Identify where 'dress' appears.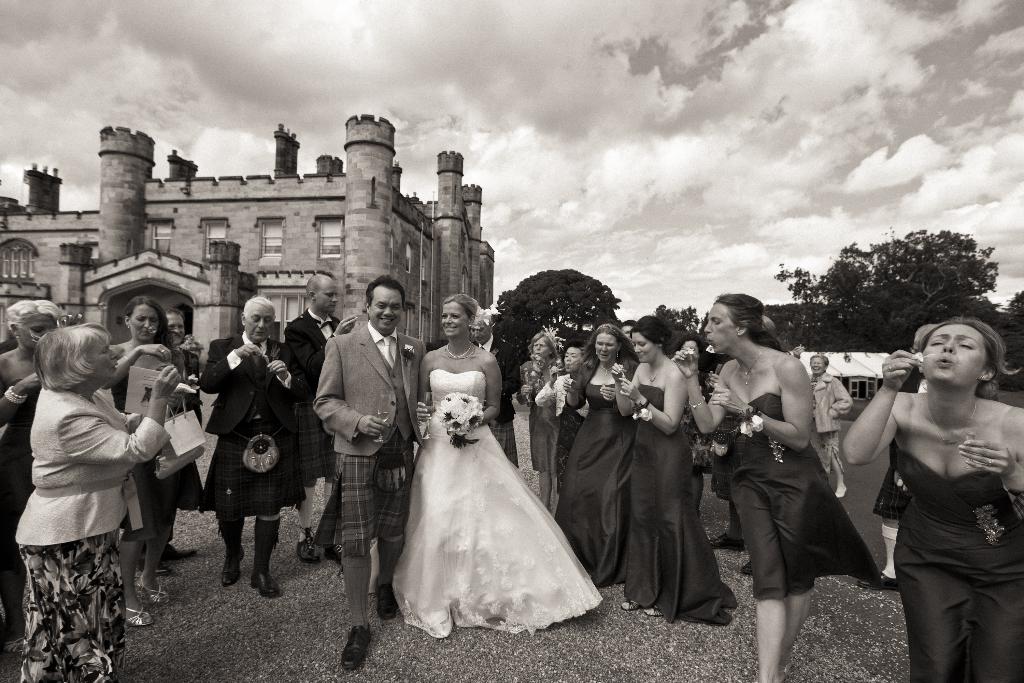
Appears at (x1=125, y1=345, x2=205, y2=514).
